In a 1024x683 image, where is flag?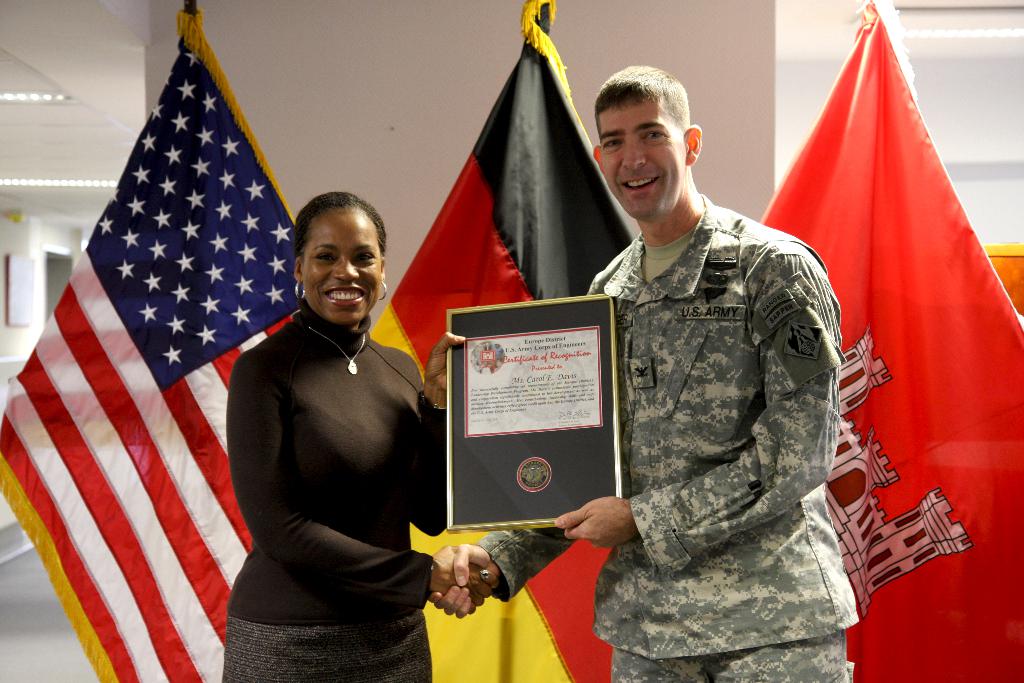
23,19,296,682.
